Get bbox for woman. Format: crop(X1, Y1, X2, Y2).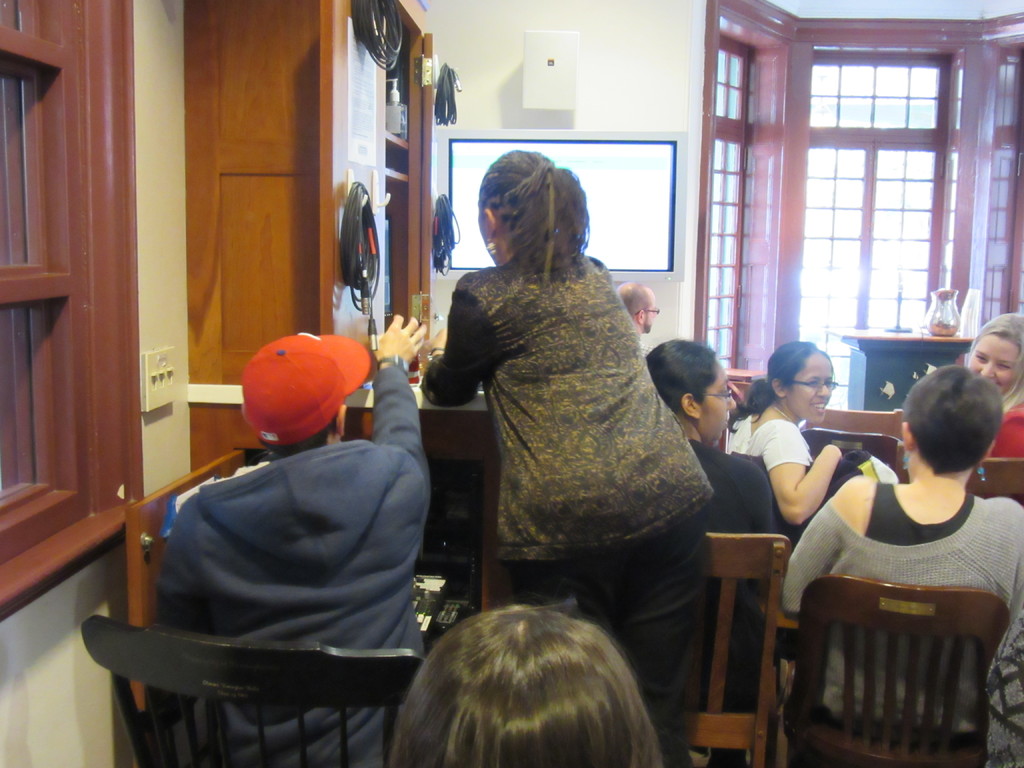
crop(959, 308, 1023, 458).
